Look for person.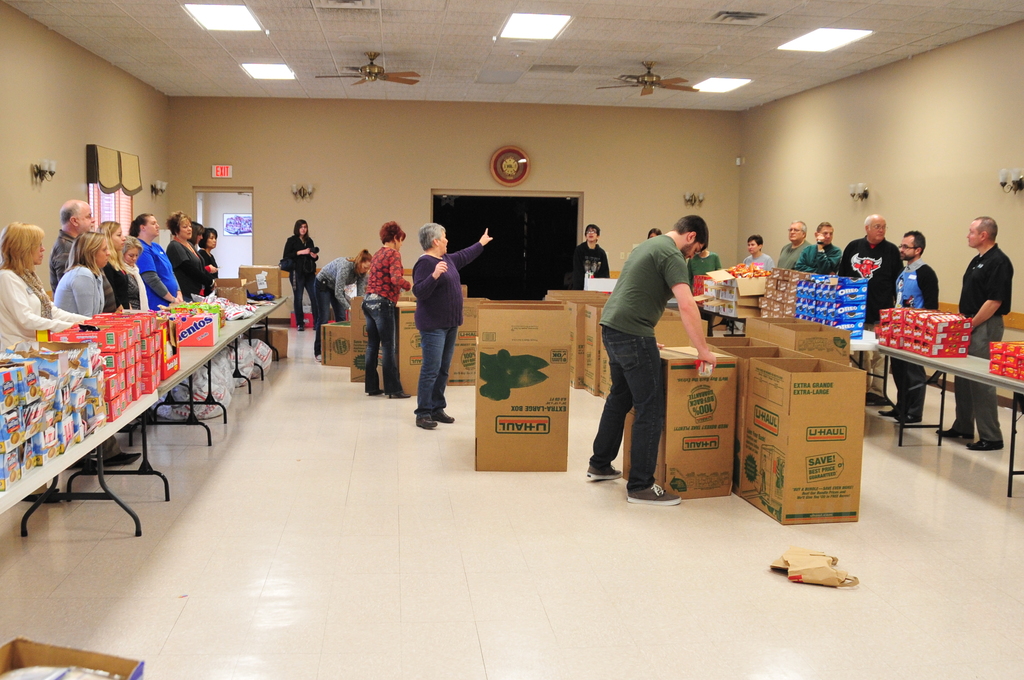
Found: <bbox>568, 225, 611, 291</bbox>.
